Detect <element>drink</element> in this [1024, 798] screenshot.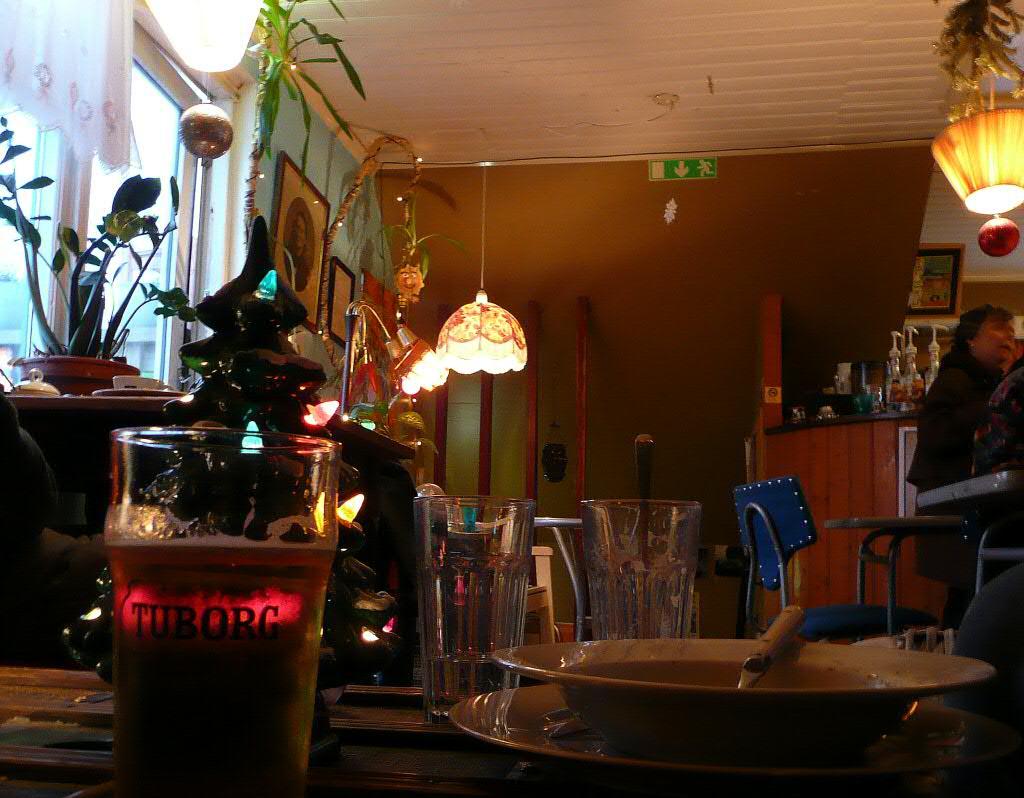
Detection: detection(110, 363, 350, 797).
